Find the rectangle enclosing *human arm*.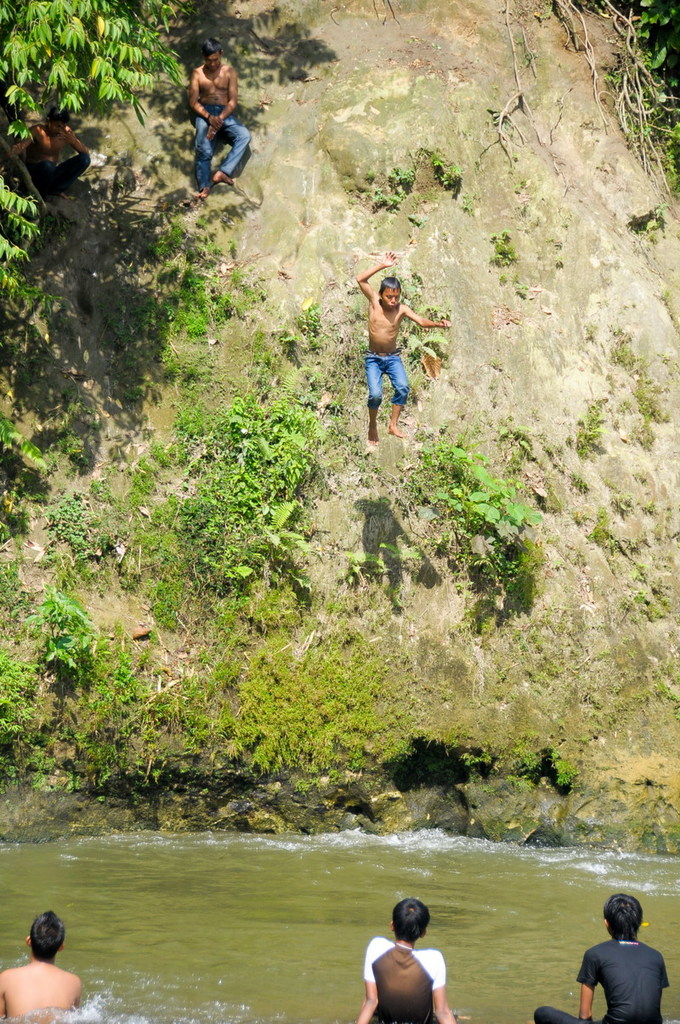
<bbox>426, 943, 449, 1023</bbox>.
